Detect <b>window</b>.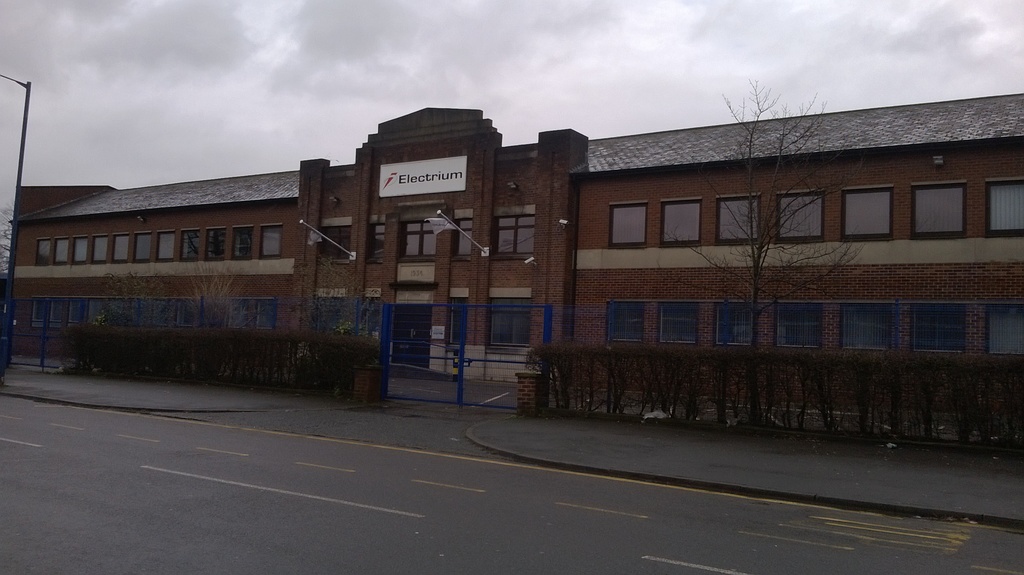
Detected at bbox(659, 198, 699, 247).
